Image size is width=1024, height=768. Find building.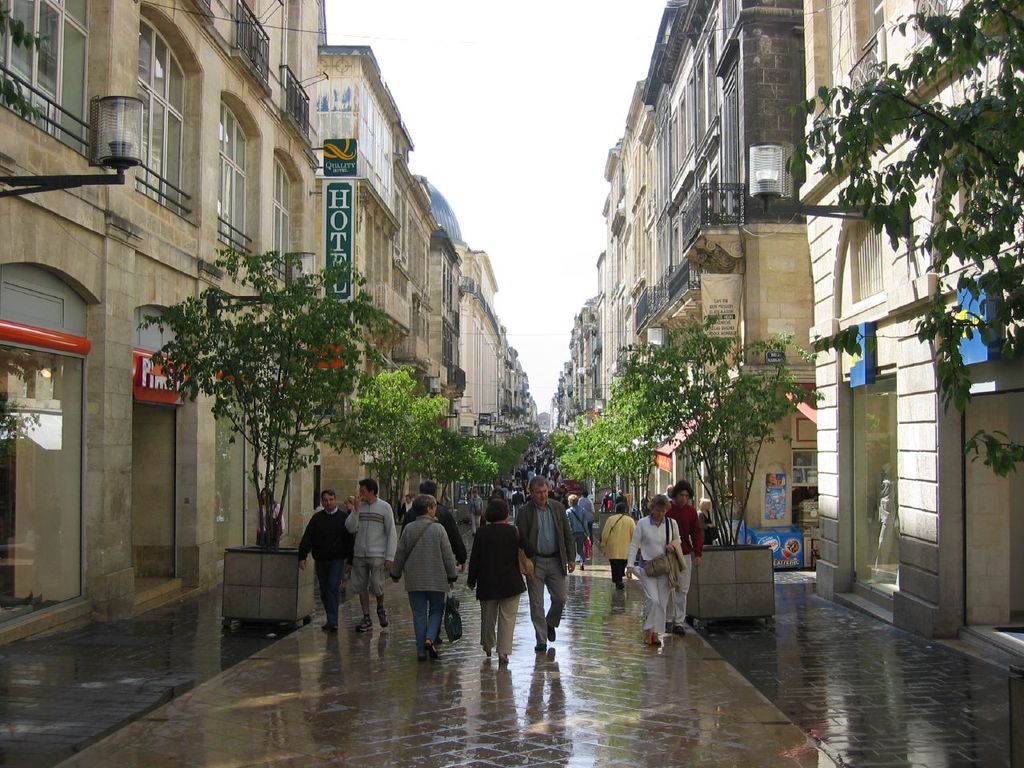
601:0:1023:672.
